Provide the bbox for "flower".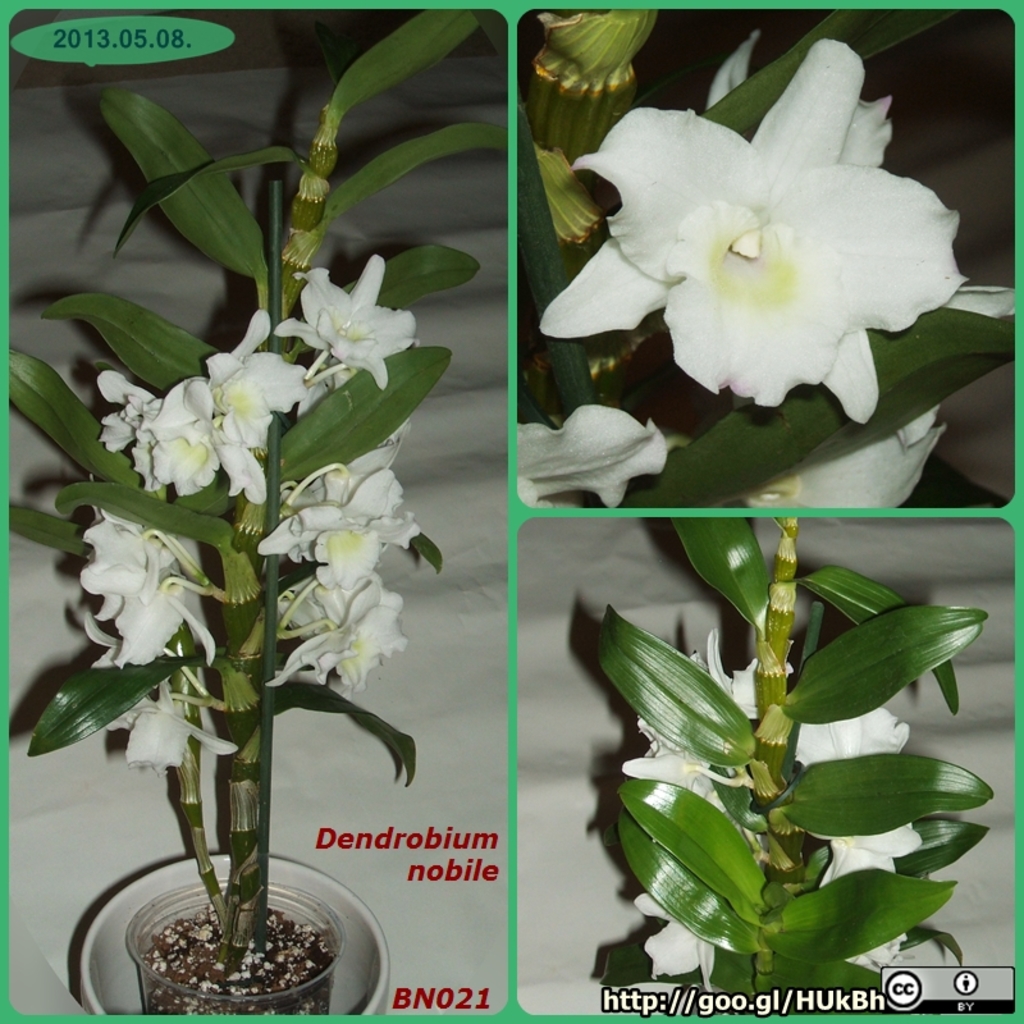
l=253, t=431, r=421, b=600.
